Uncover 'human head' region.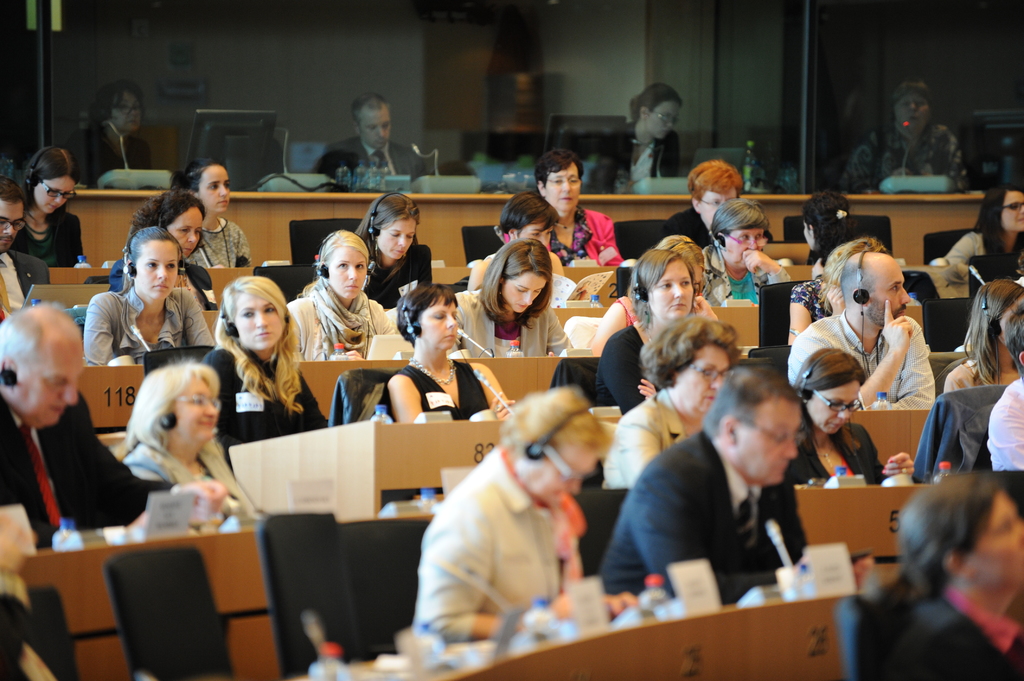
Uncovered: box(212, 276, 283, 363).
